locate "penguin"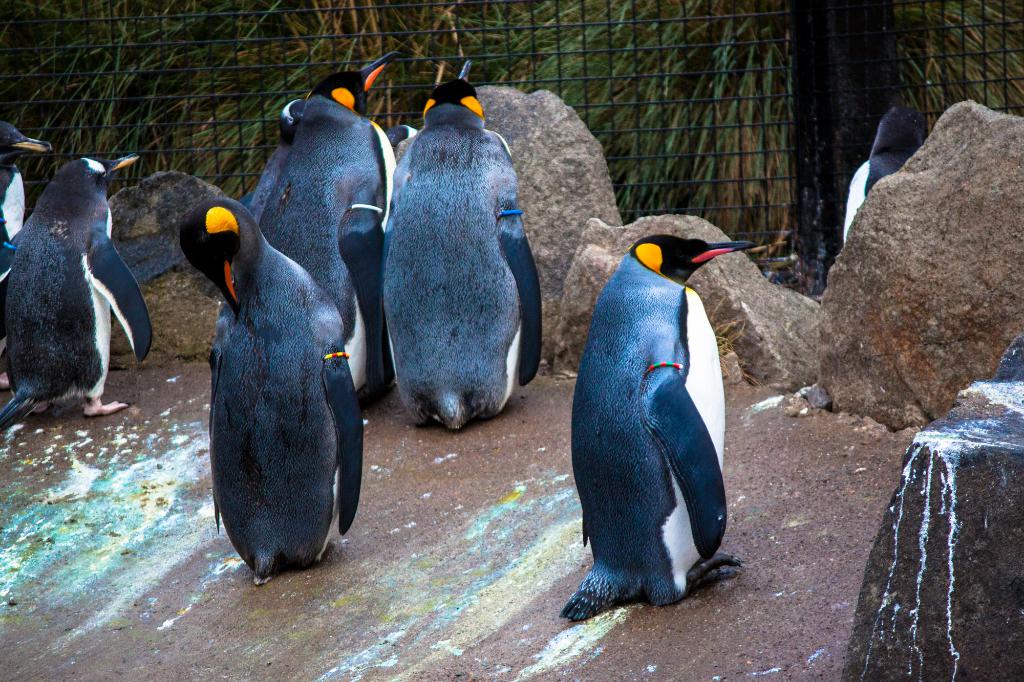
279:52:397:402
